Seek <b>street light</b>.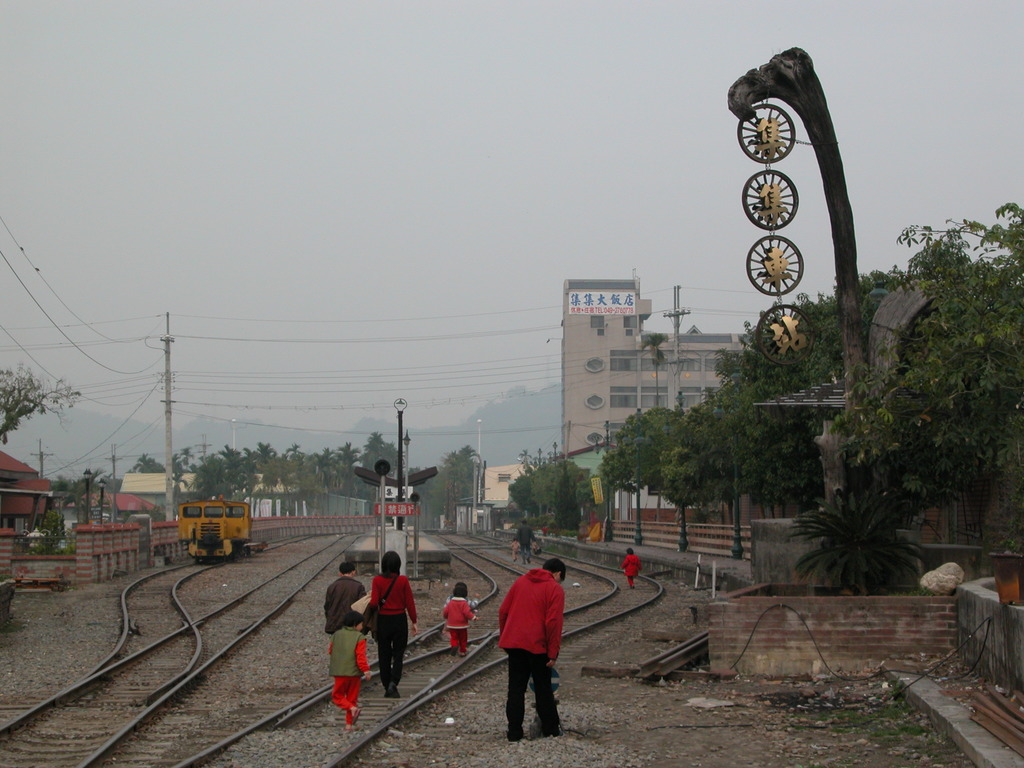
[left=603, top=419, right=615, bottom=541].
